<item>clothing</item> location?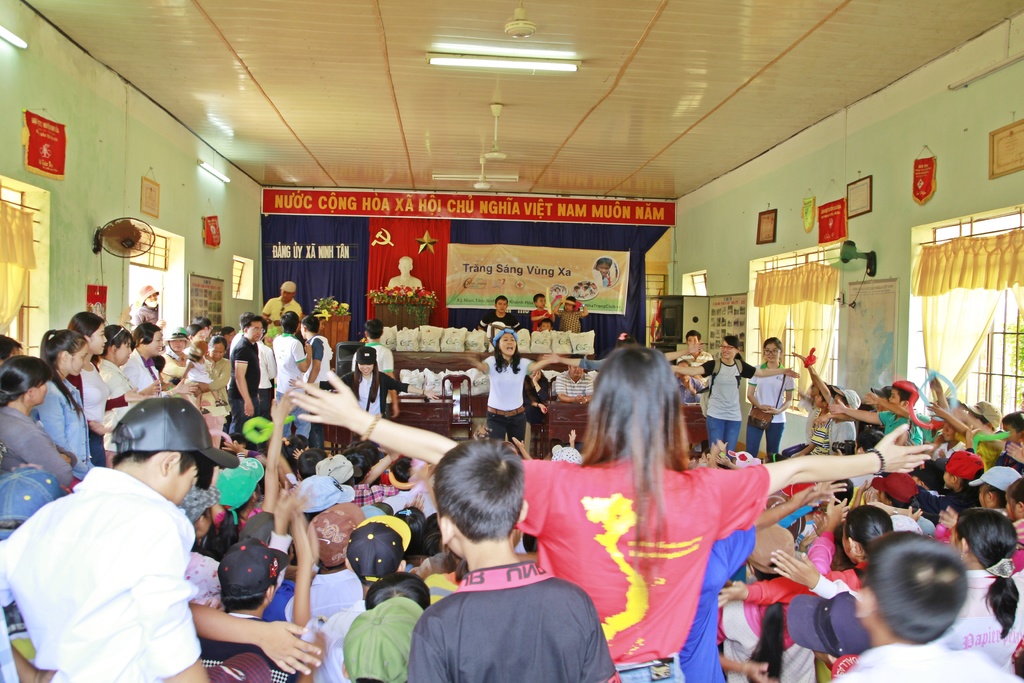
[left=551, top=370, right=593, bottom=407]
